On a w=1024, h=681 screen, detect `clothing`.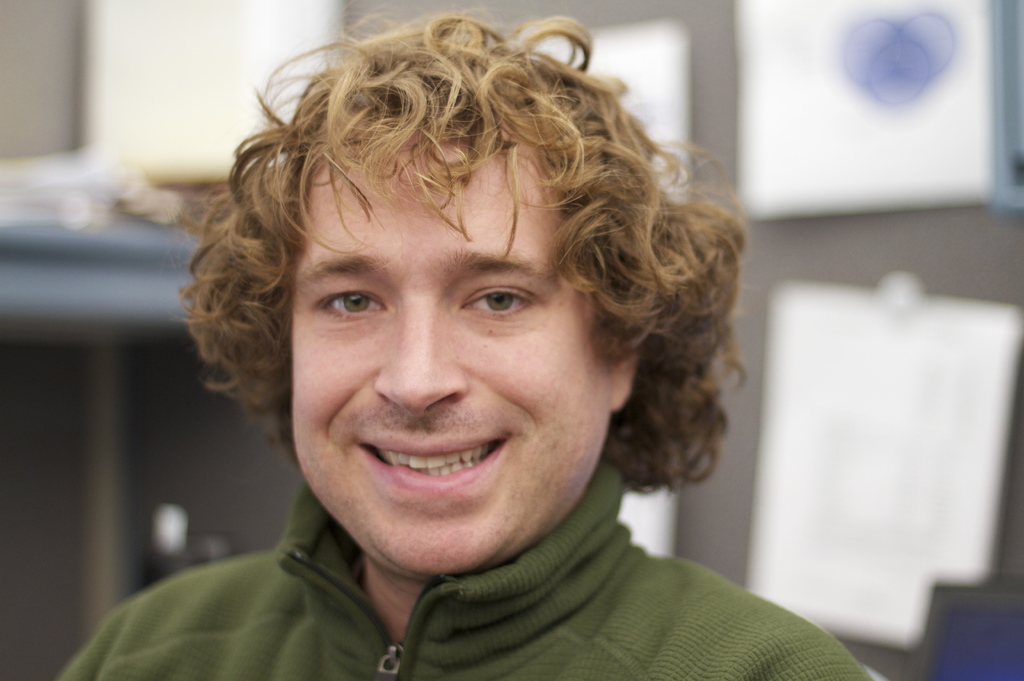
bbox(118, 452, 872, 680).
